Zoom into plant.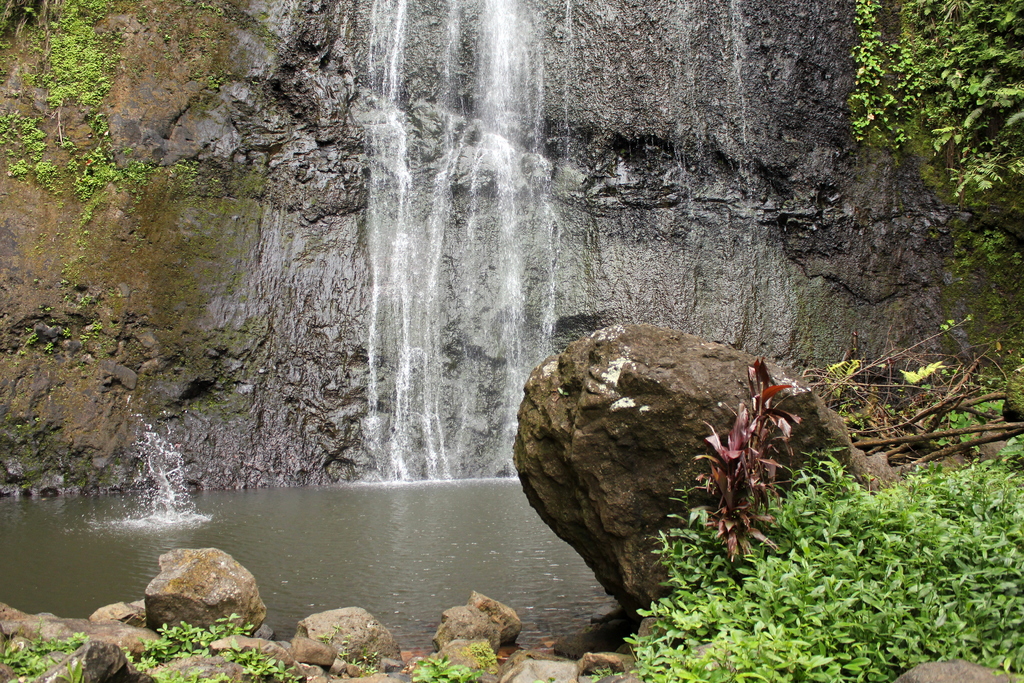
Zoom target: locate(0, 614, 94, 682).
